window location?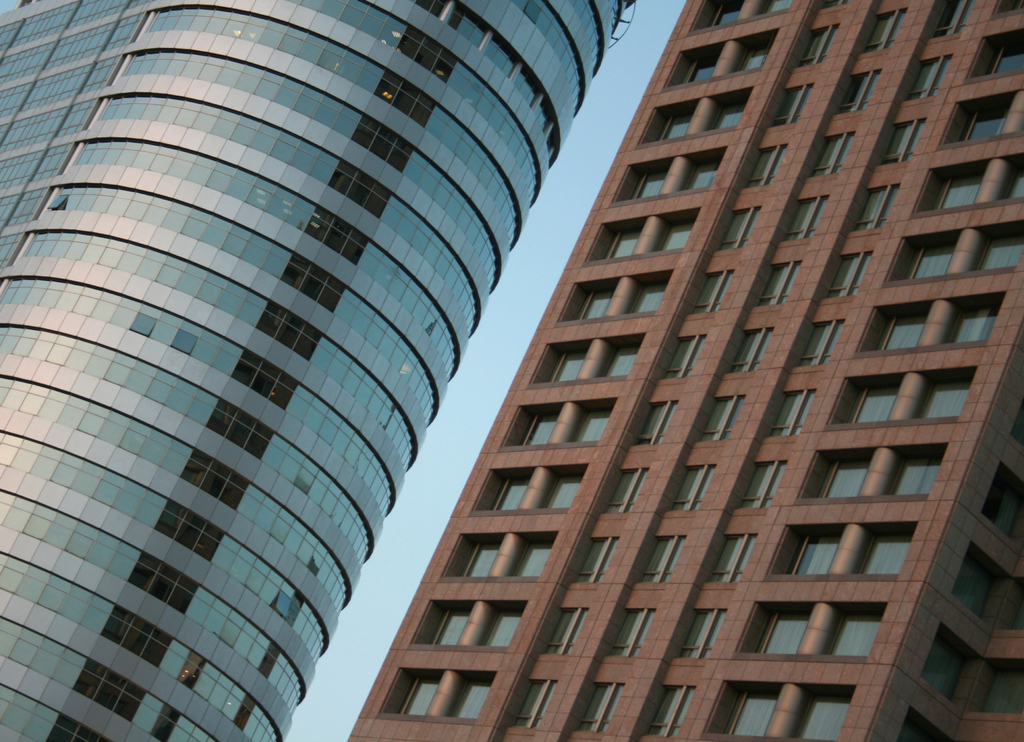
<bbox>509, 682, 562, 729</bbox>
